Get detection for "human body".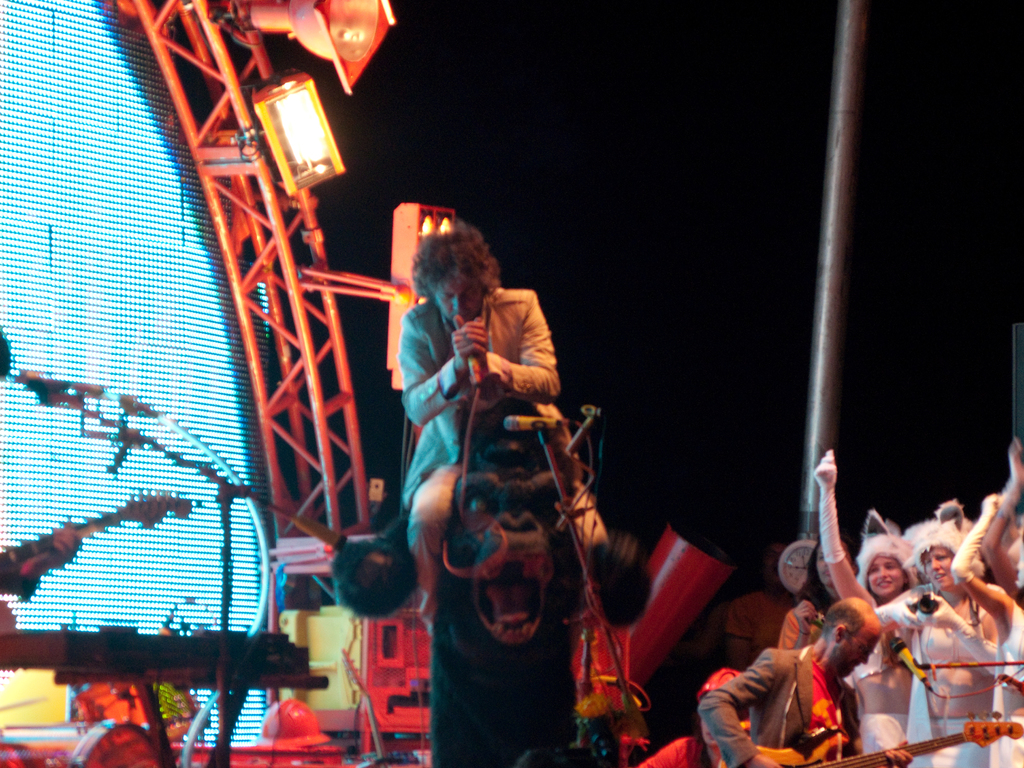
Detection: 363 194 586 591.
